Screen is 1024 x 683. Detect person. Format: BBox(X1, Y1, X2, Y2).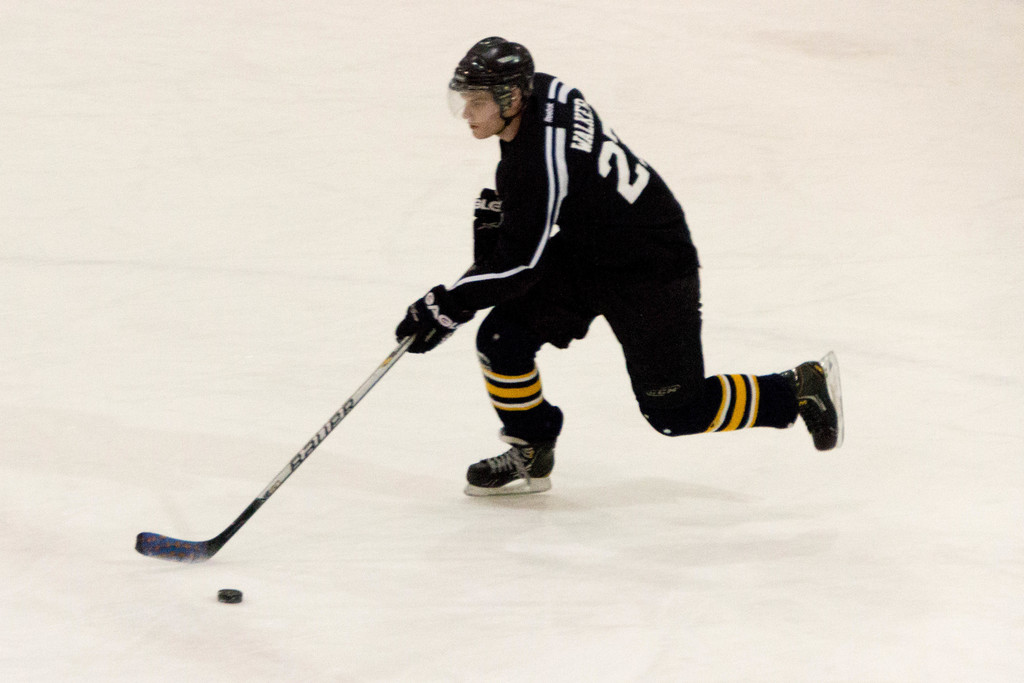
BBox(369, 44, 793, 552).
